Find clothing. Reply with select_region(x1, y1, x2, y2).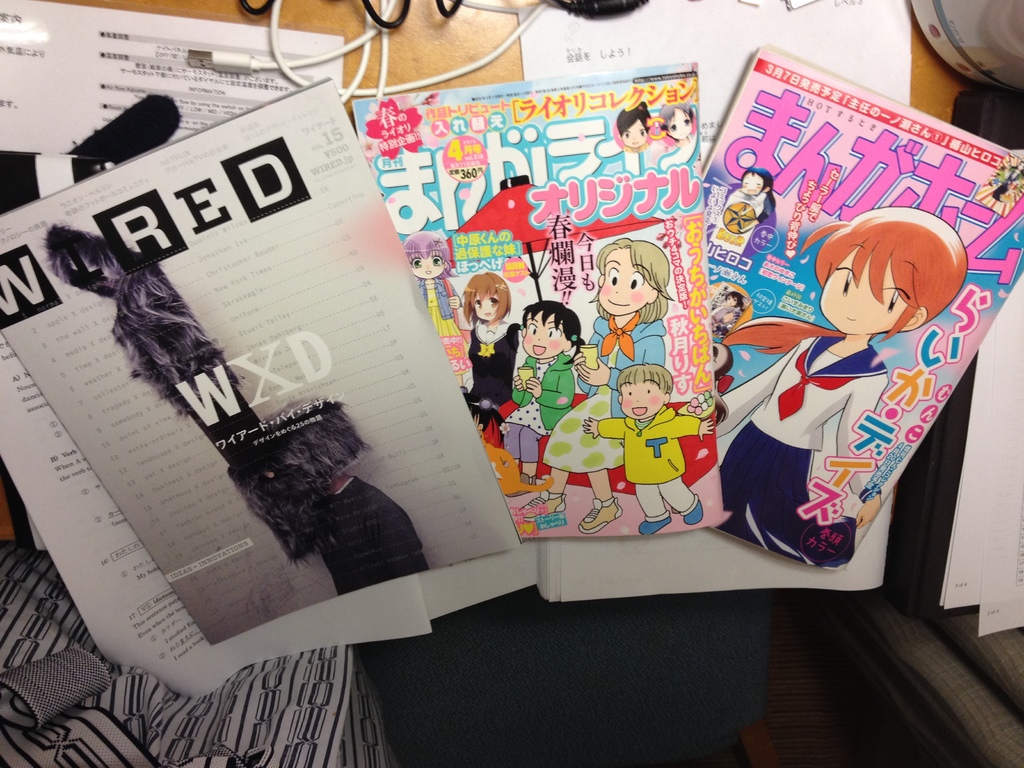
select_region(671, 131, 696, 150).
